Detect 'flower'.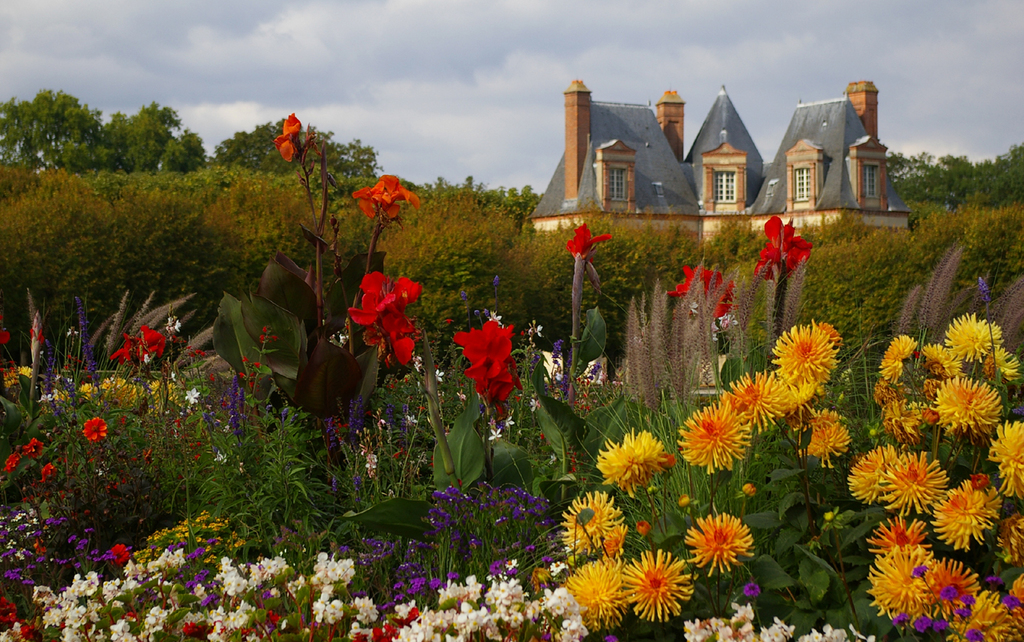
Detected at bbox=[6, 451, 24, 472].
